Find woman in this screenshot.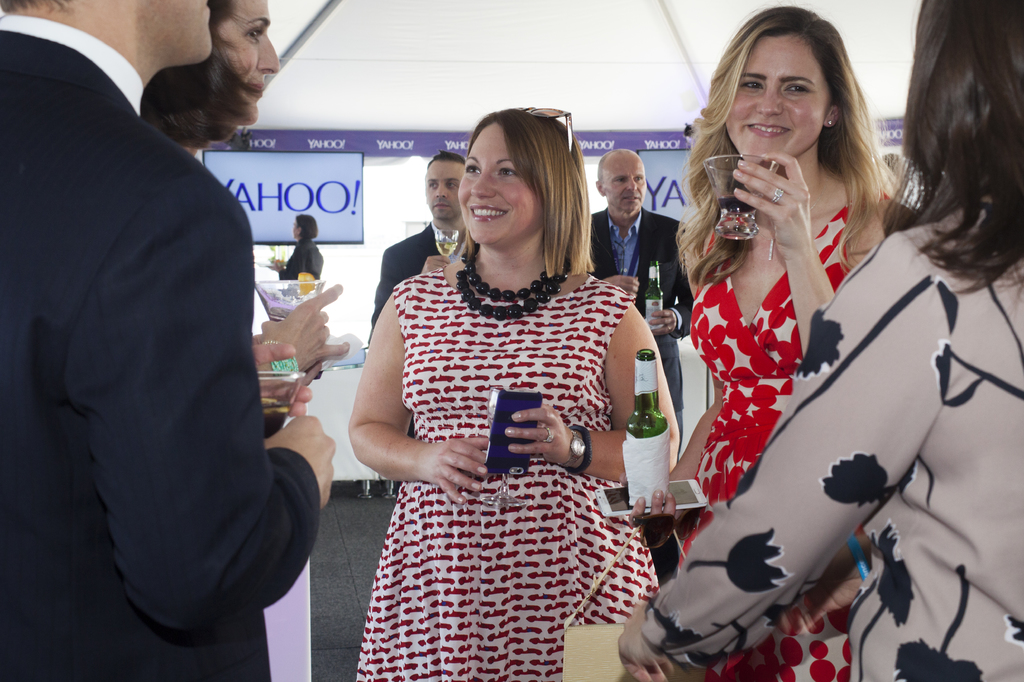
The bounding box for woman is 346/117/671/669.
